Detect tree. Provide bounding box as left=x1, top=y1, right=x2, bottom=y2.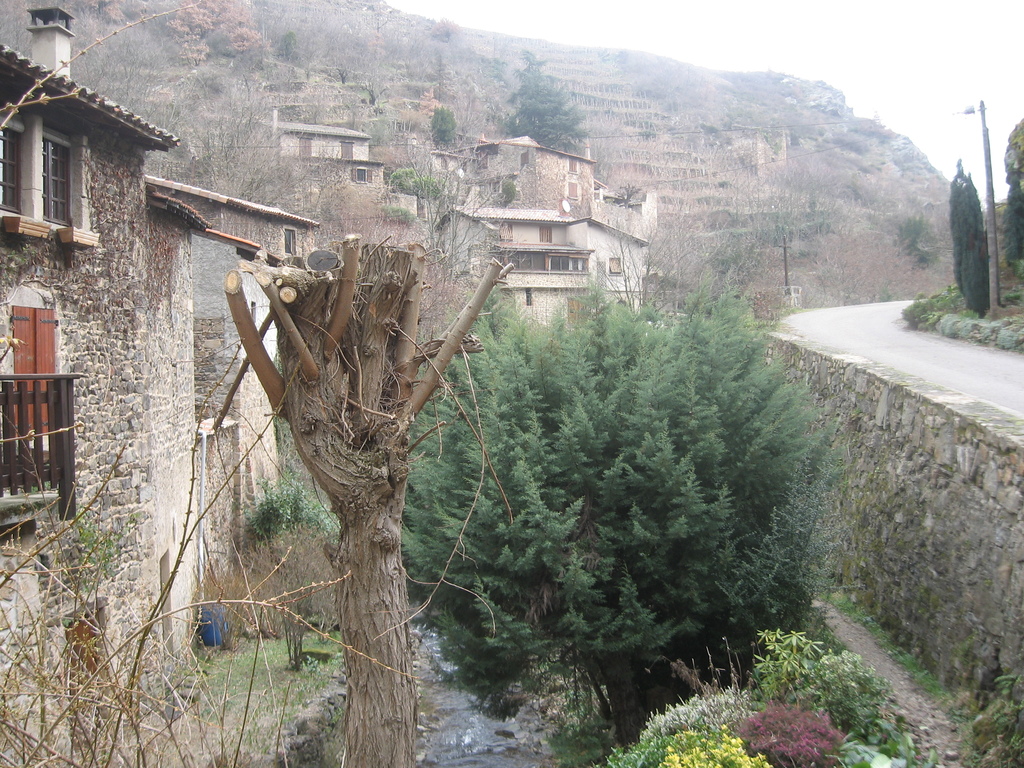
left=216, top=229, right=526, bottom=767.
